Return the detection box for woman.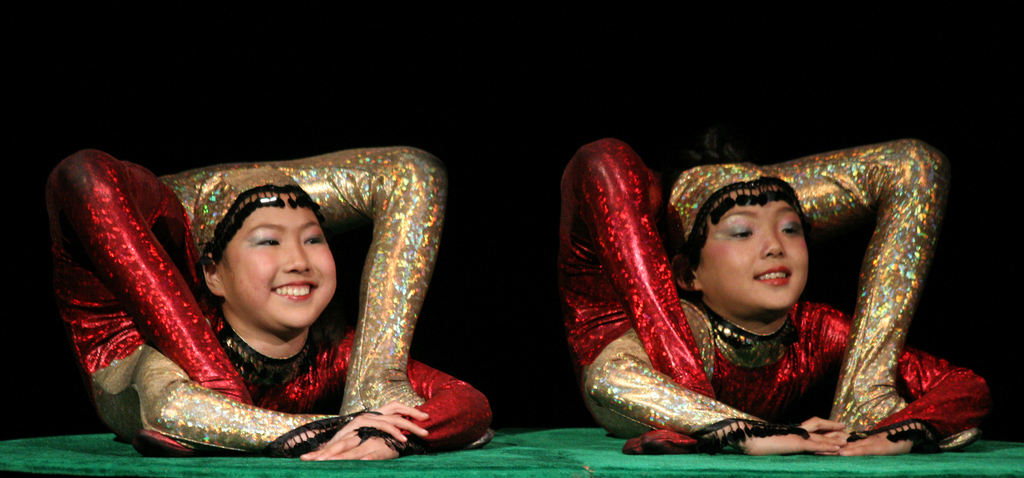
left=538, top=134, right=1016, bottom=456.
